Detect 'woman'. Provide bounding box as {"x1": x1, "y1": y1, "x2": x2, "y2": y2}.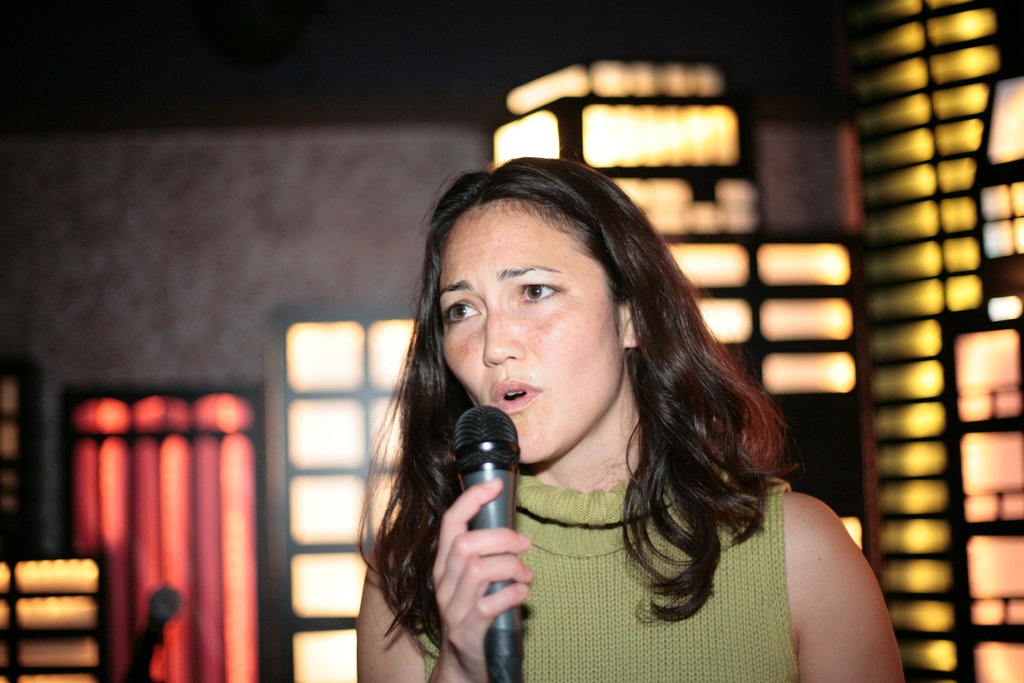
{"x1": 376, "y1": 128, "x2": 865, "y2": 682}.
